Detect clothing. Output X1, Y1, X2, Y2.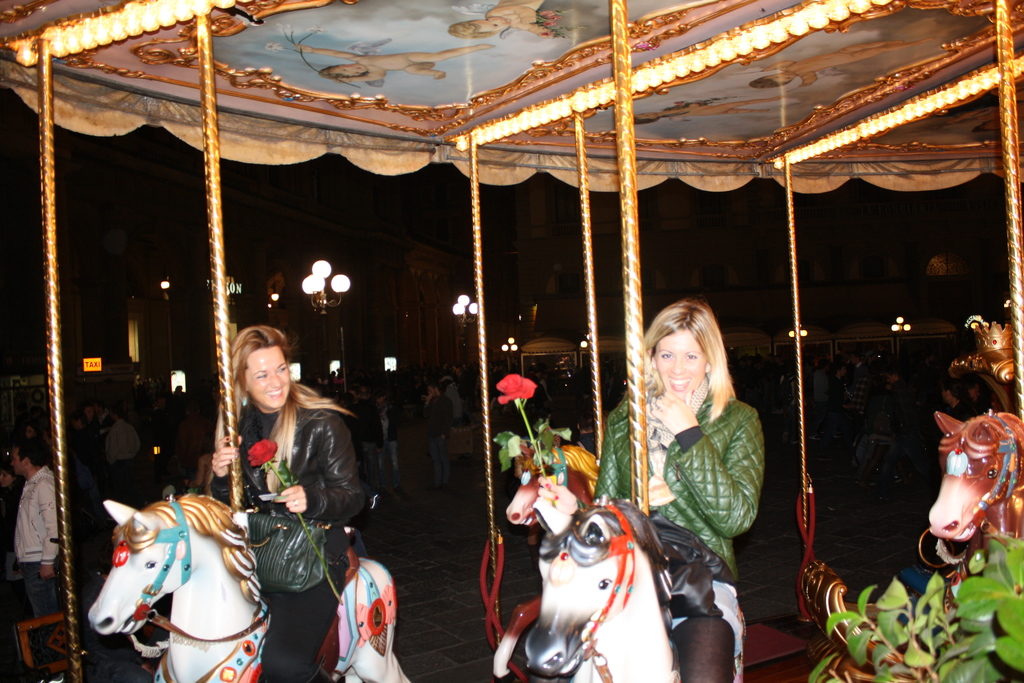
593, 383, 766, 682.
